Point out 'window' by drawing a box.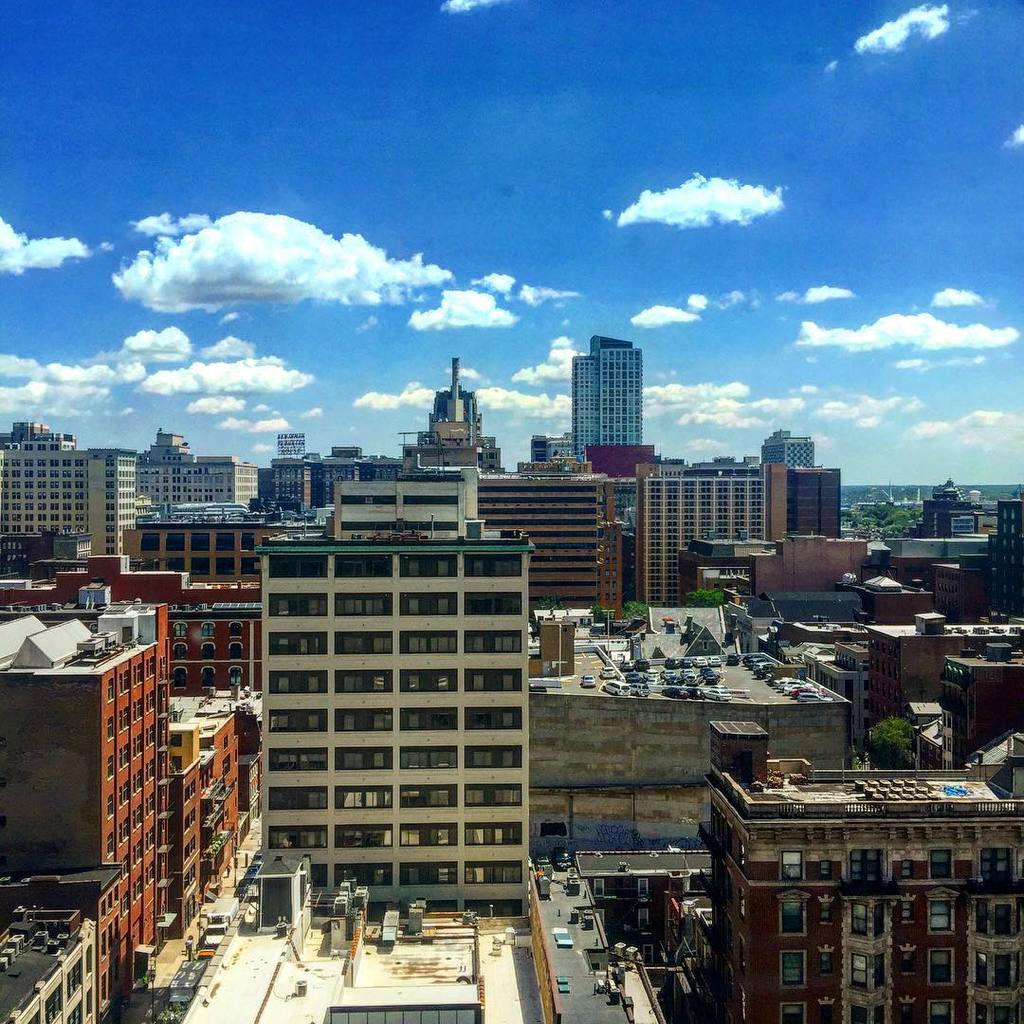
bbox=[269, 465, 402, 508].
